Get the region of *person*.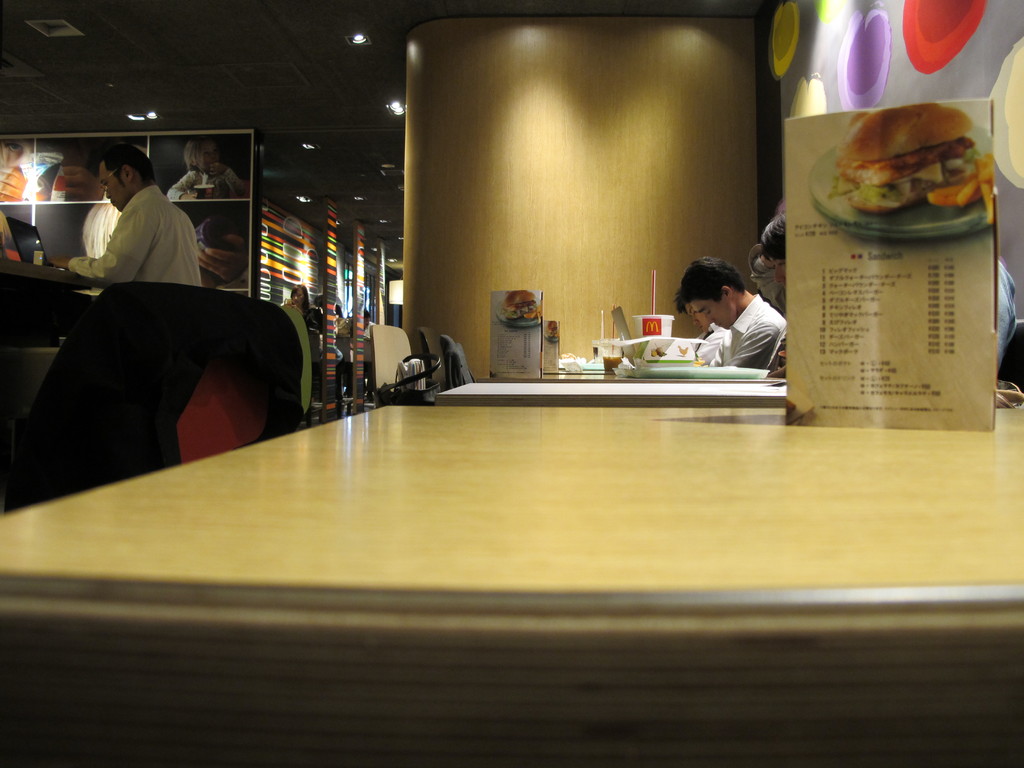
x1=196 y1=212 x2=252 y2=298.
